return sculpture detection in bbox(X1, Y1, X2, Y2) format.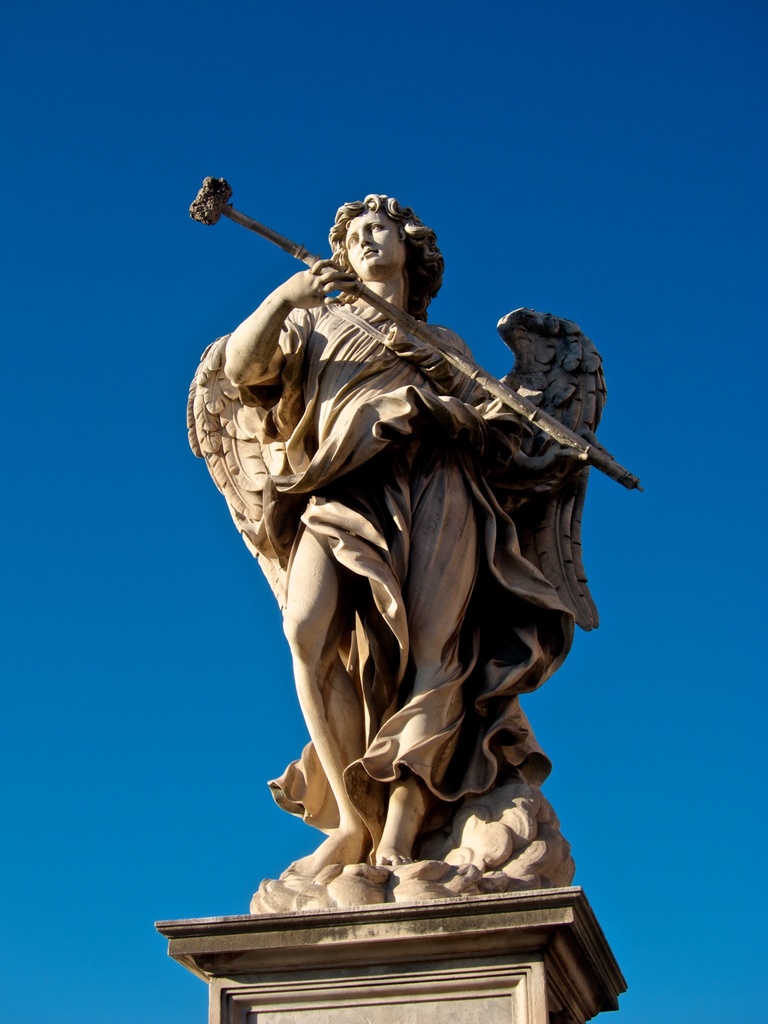
bbox(148, 169, 662, 915).
